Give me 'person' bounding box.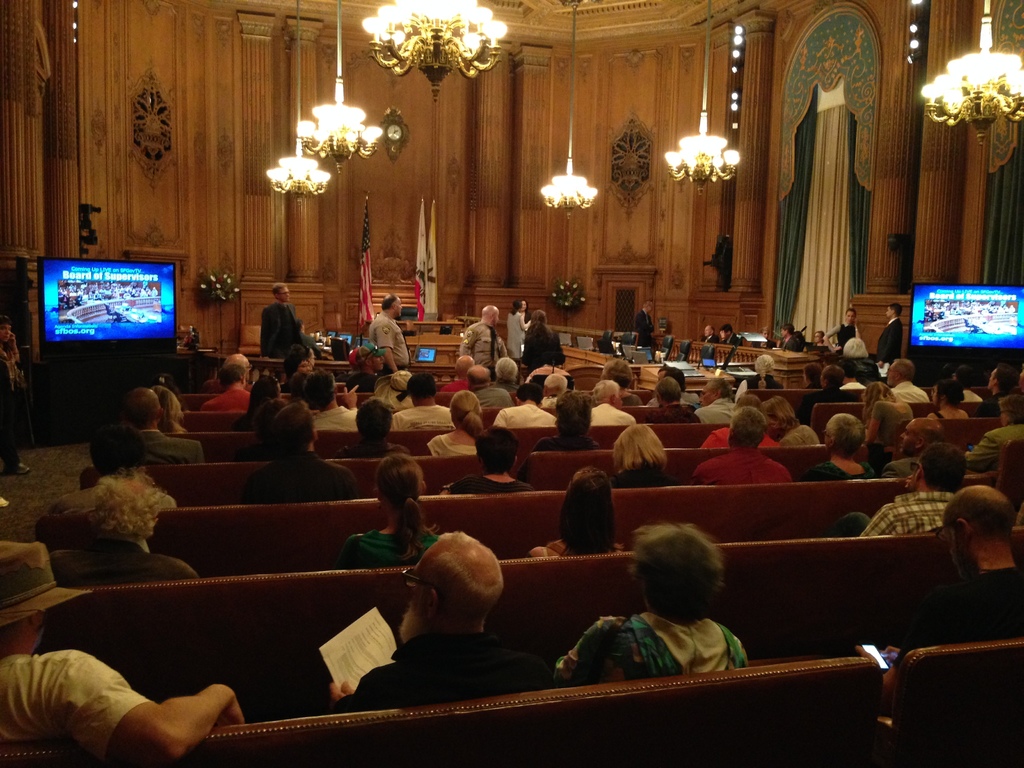
[440, 427, 534, 497].
